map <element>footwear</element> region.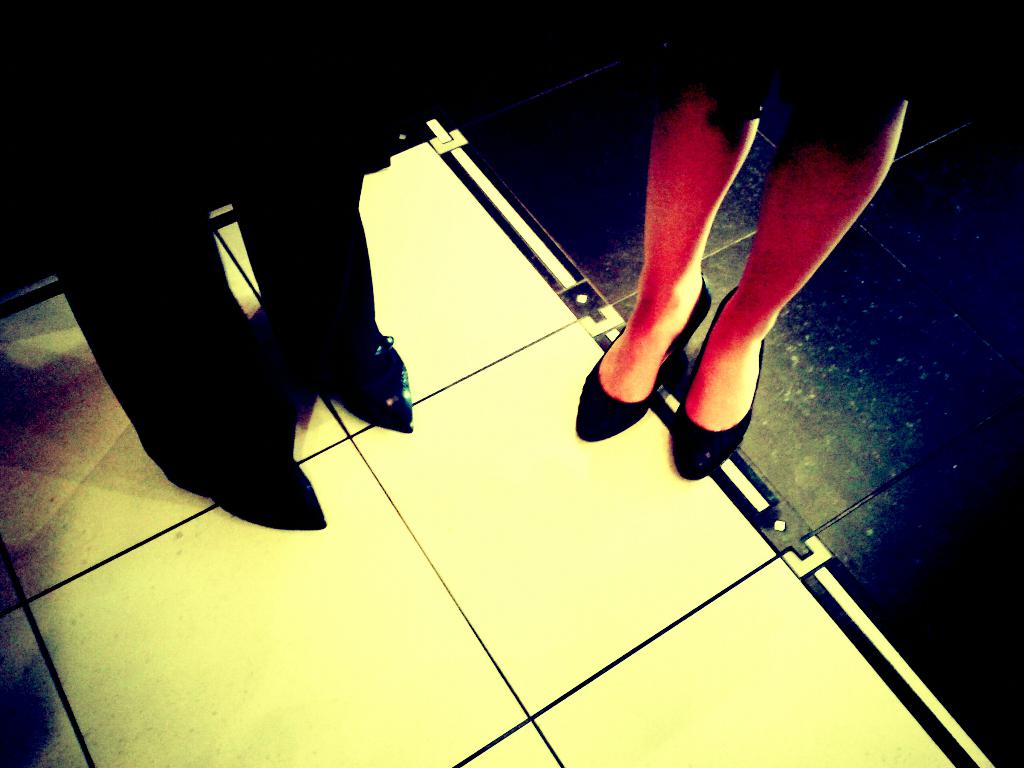
Mapped to BBox(564, 269, 717, 447).
